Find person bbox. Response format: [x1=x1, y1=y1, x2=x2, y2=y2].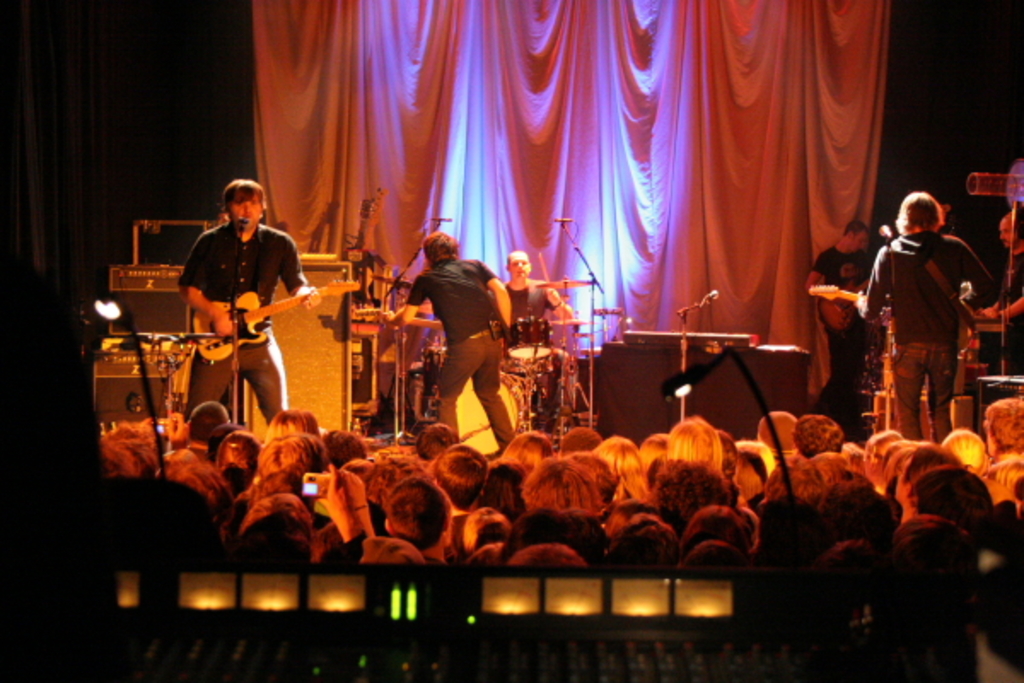
[x1=857, y1=191, x2=1000, y2=441].
